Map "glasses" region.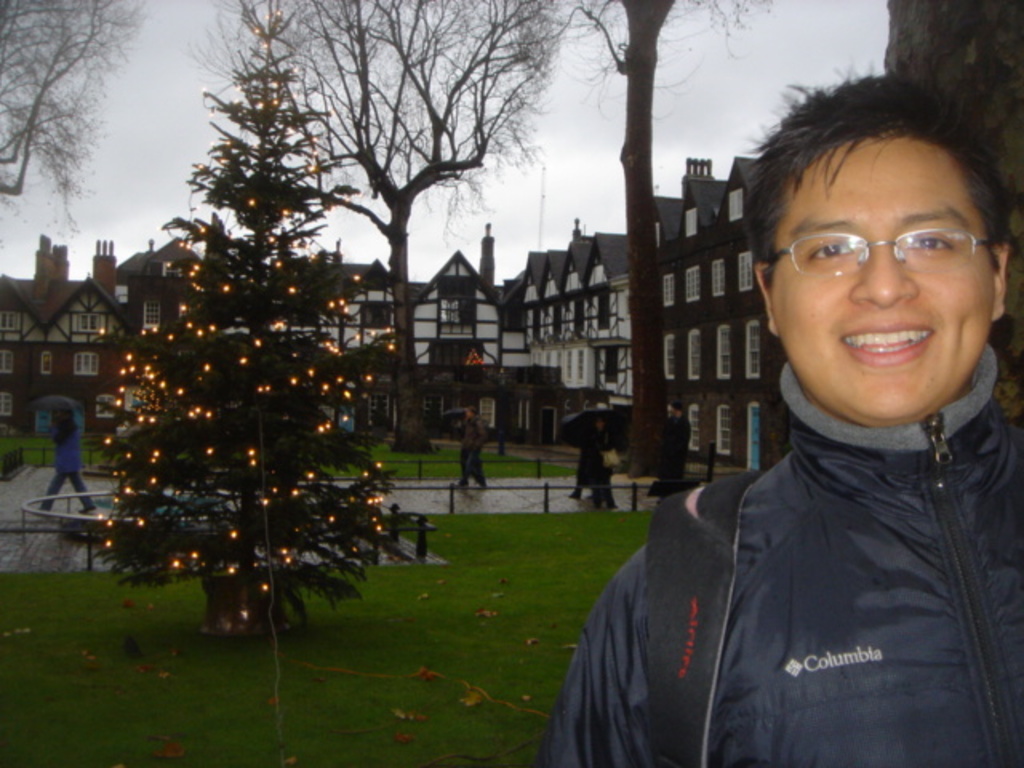
Mapped to (763,224,992,278).
